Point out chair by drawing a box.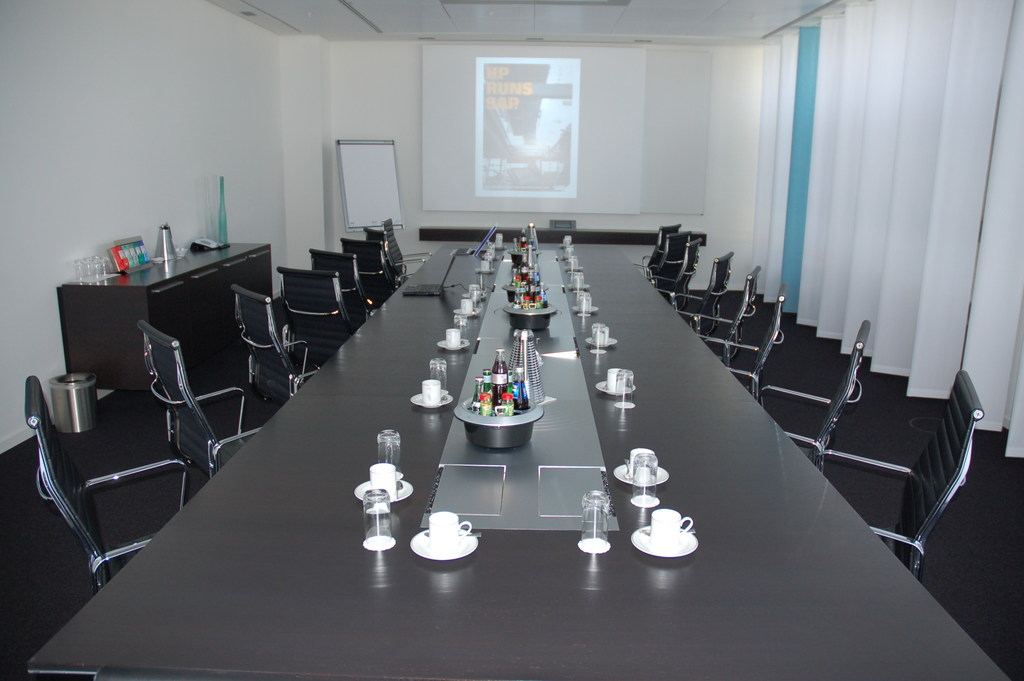
rect(308, 245, 385, 322).
